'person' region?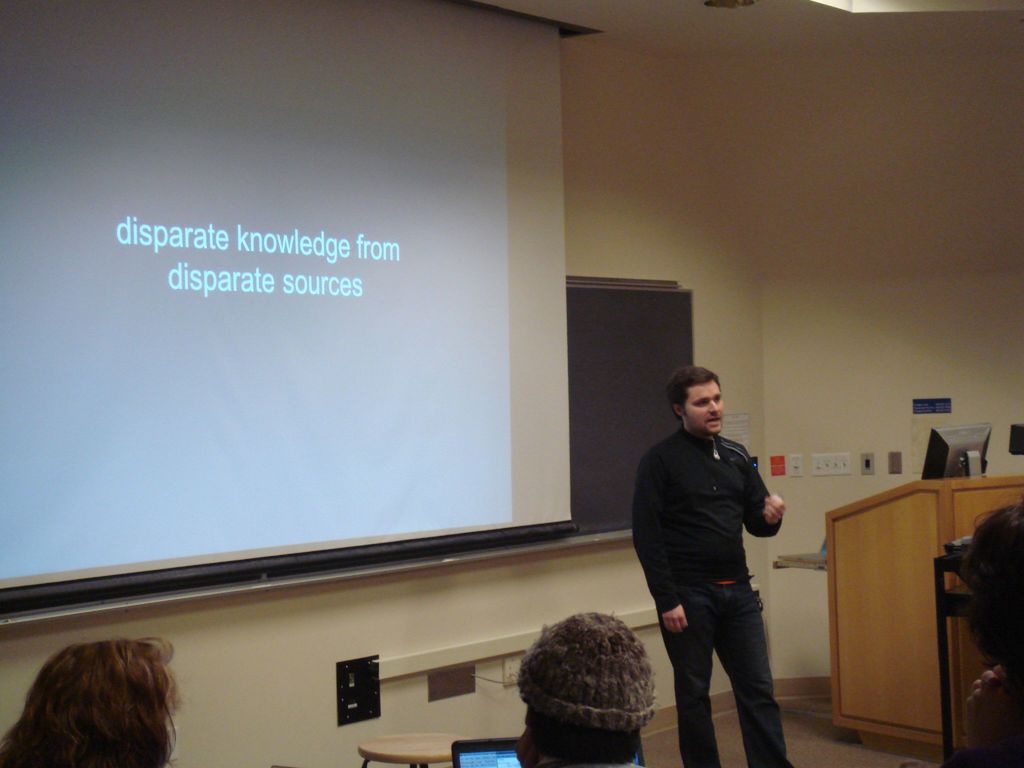
box=[951, 504, 1023, 767]
